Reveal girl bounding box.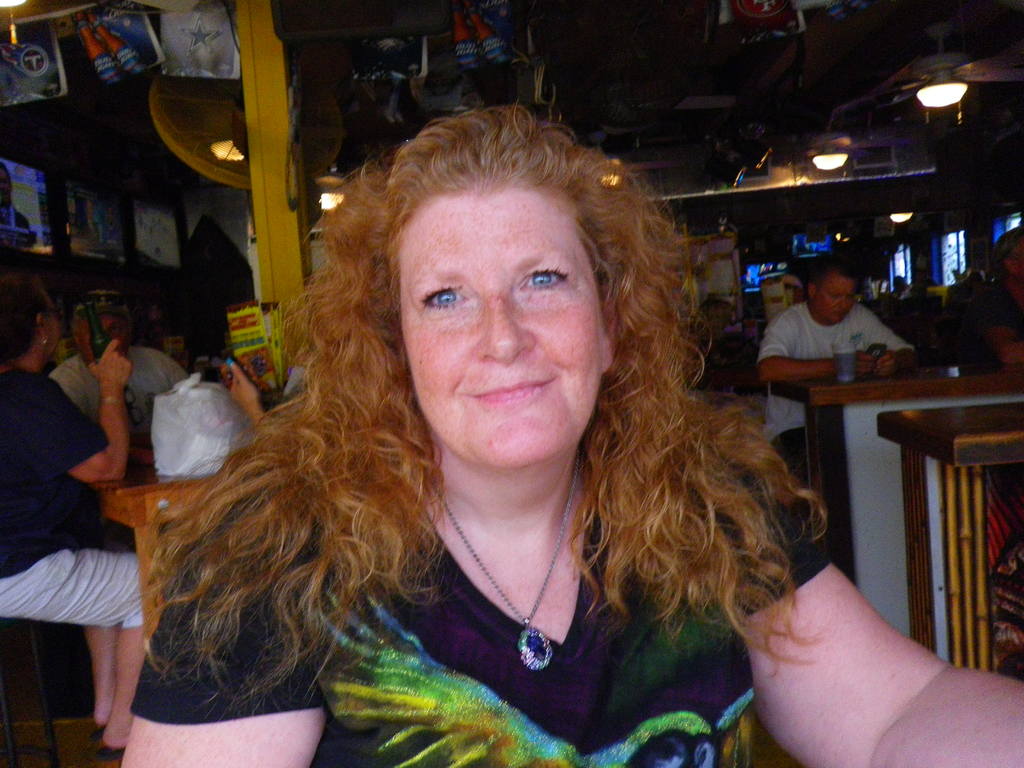
Revealed: [x1=117, y1=94, x2=1023, y2=766].
